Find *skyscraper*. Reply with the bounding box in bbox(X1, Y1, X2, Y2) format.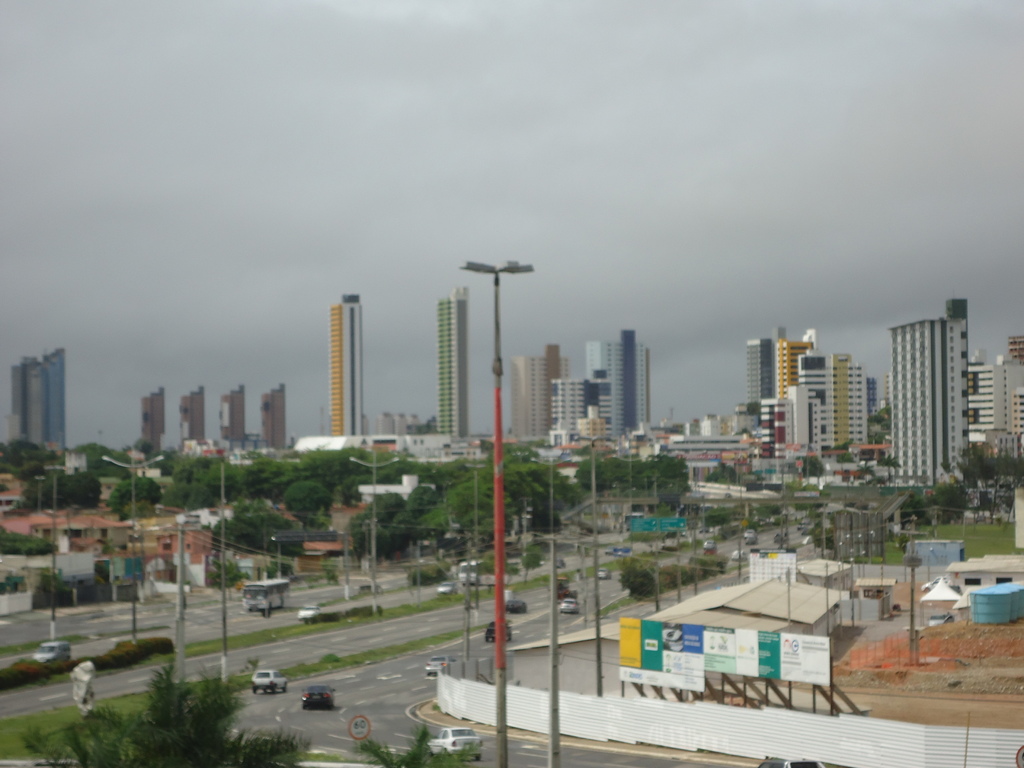
bbox(331, 296, 364, 436).
